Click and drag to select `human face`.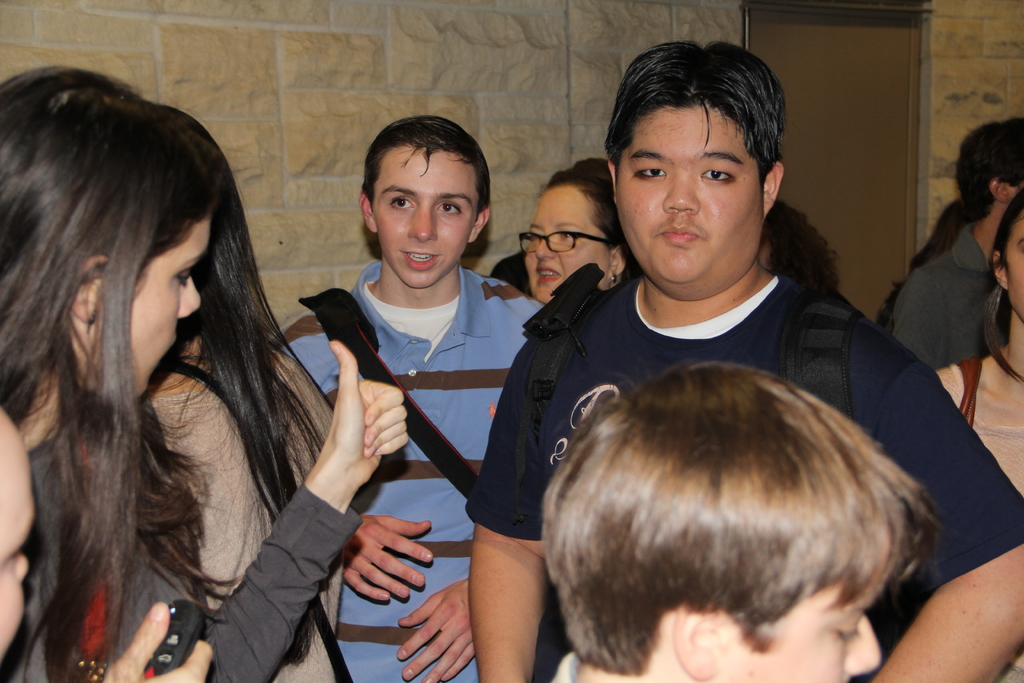
Selection: x1=1001 y1=214 x2=1023 y2=317.
